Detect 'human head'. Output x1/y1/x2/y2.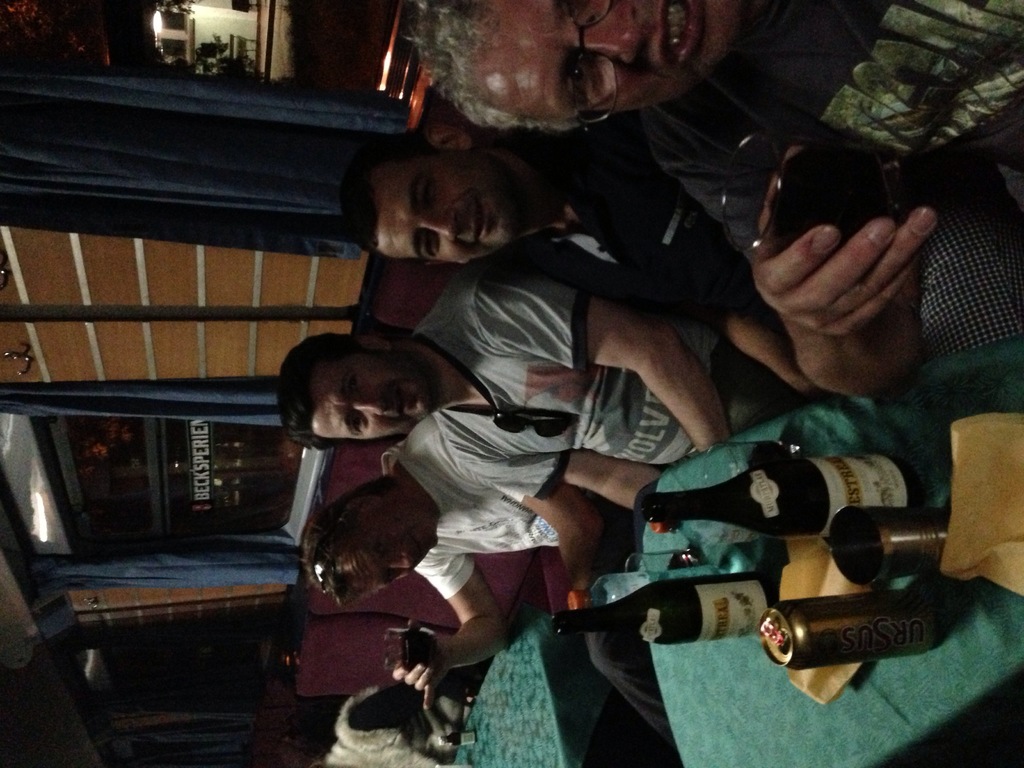
340/128/557/275.
